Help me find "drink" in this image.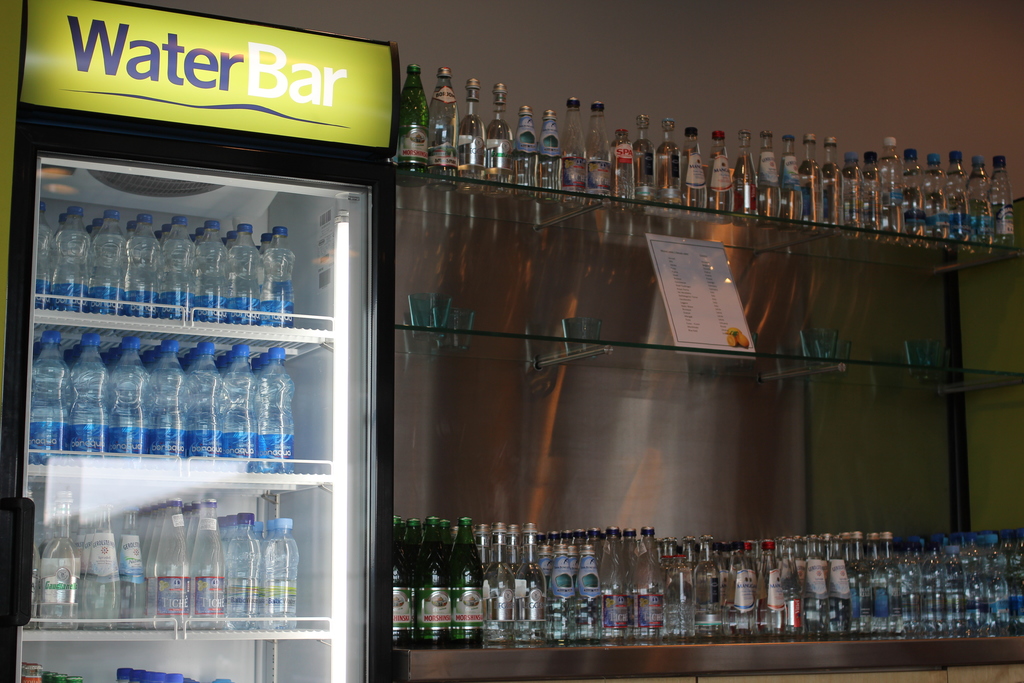
Found it: {"x1": 433, "y1": 84, "x2": 458, "y2": 188}.
